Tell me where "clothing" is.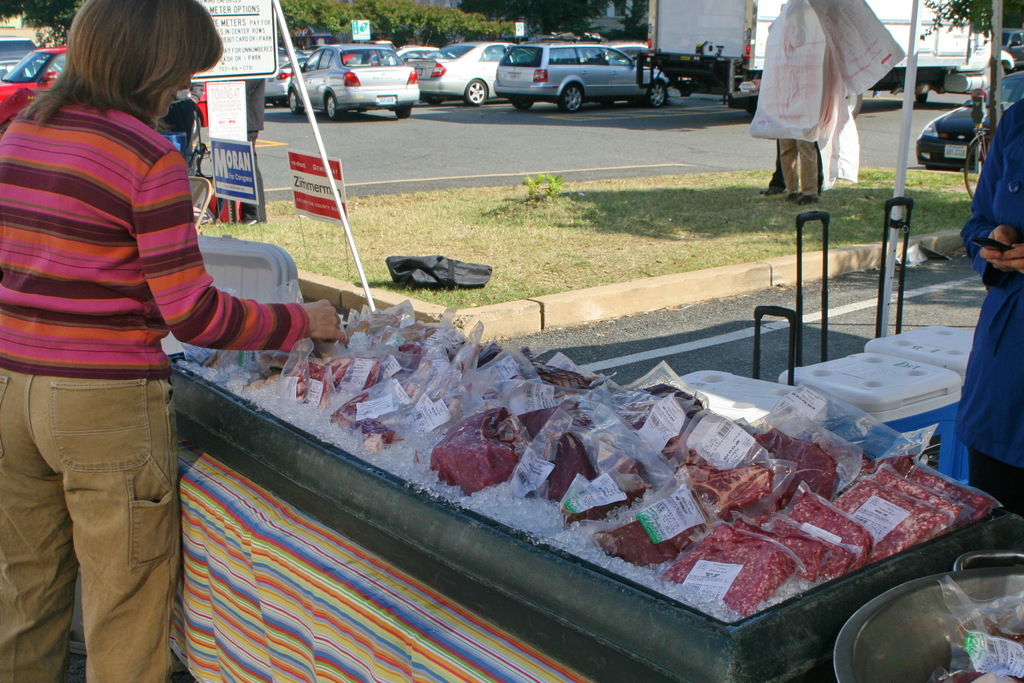
"clothing" is at 8,21,237,637.
